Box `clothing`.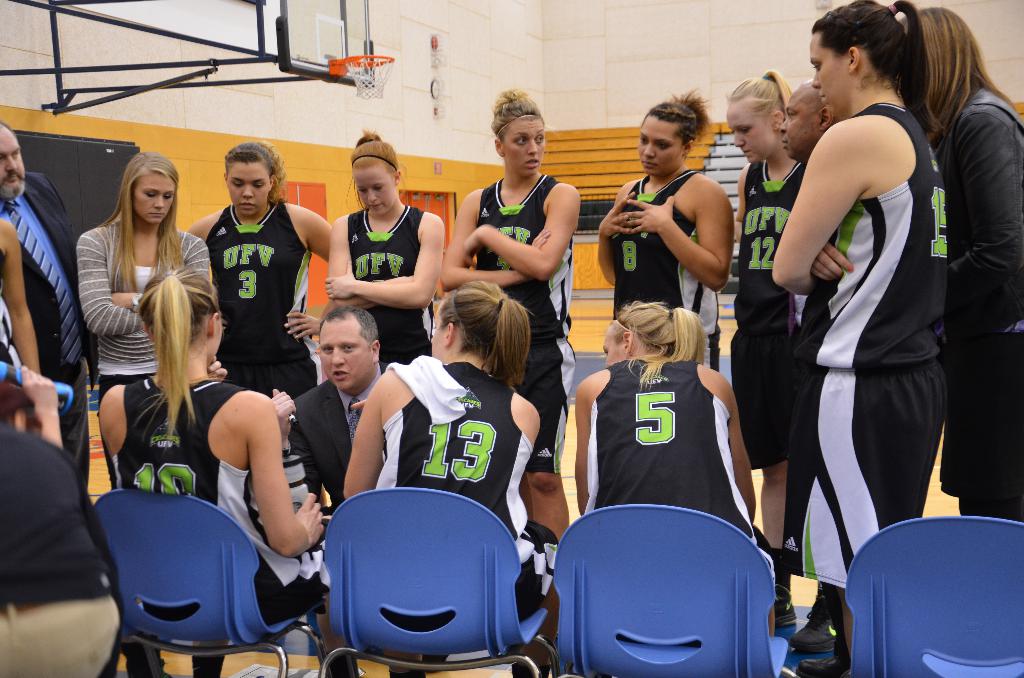
204 209 322 494.
